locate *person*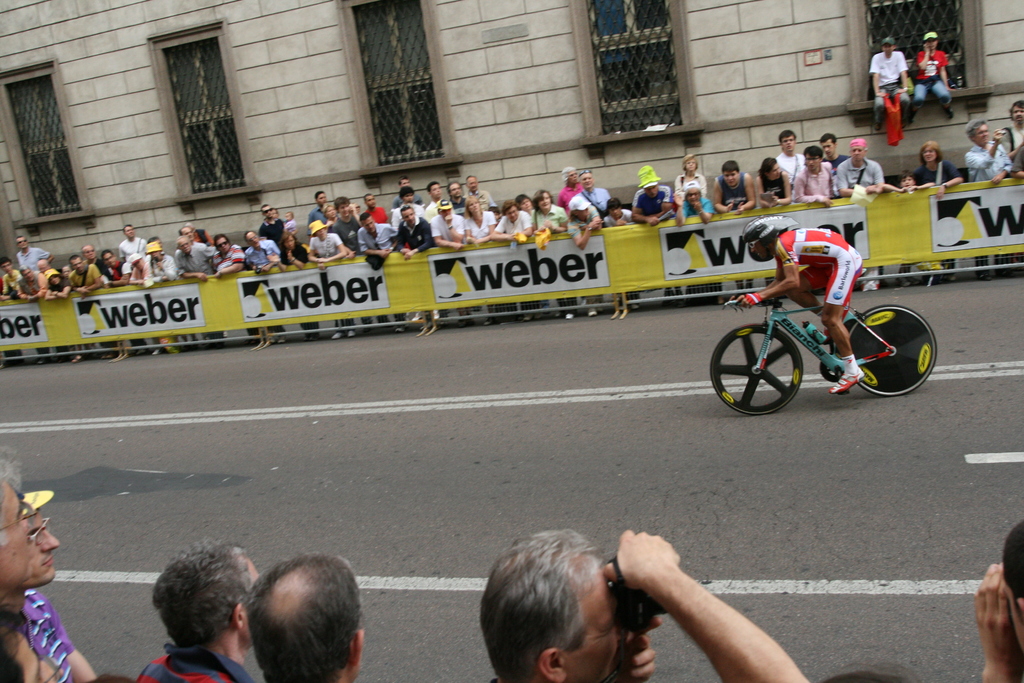
region(972, 519, 1023, 682)
